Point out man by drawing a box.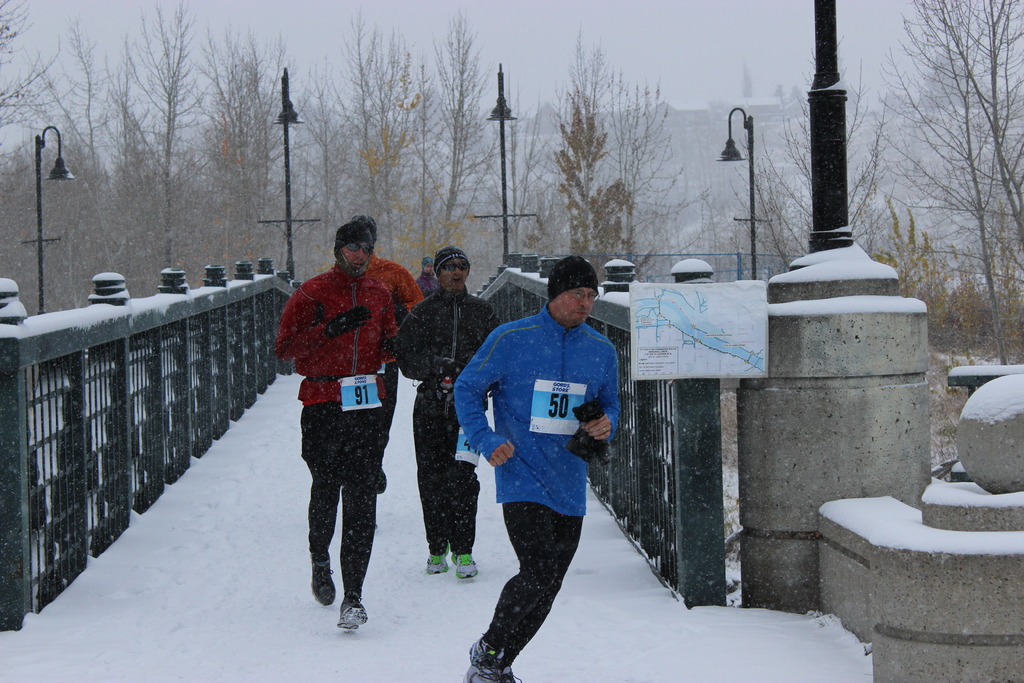
(x1=413, y1=257, x2=440, y2=299).
